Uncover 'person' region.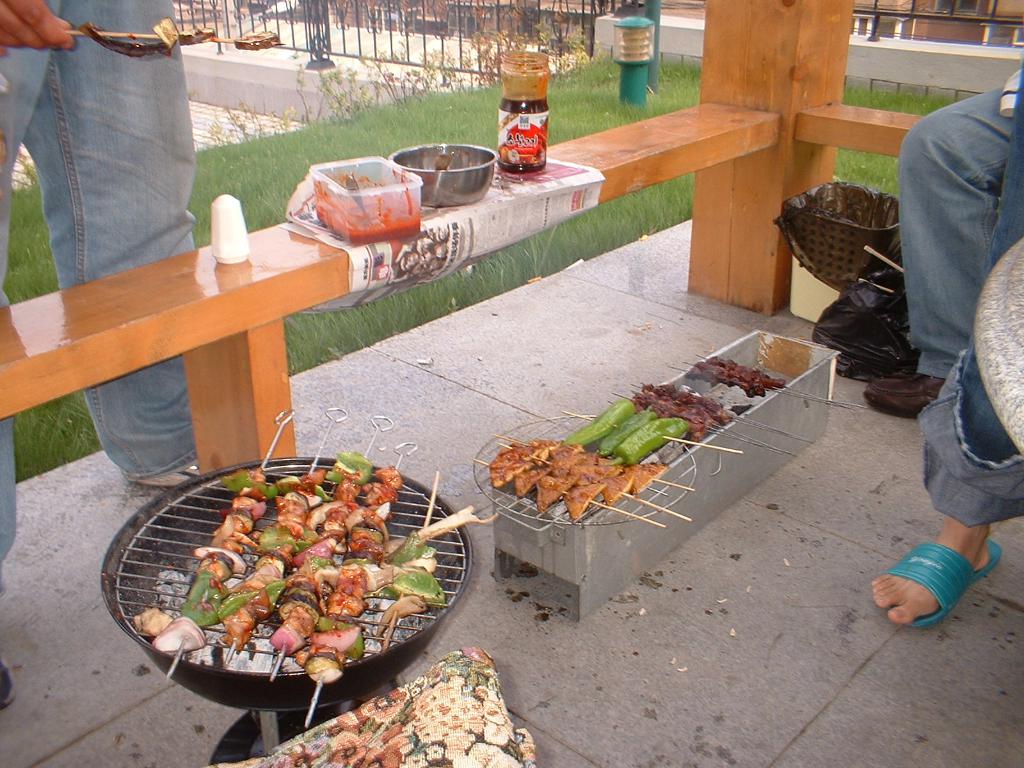
Uncovered: {"x1": 0, "y1": 6, "x2": 196, "y2": 709}.
